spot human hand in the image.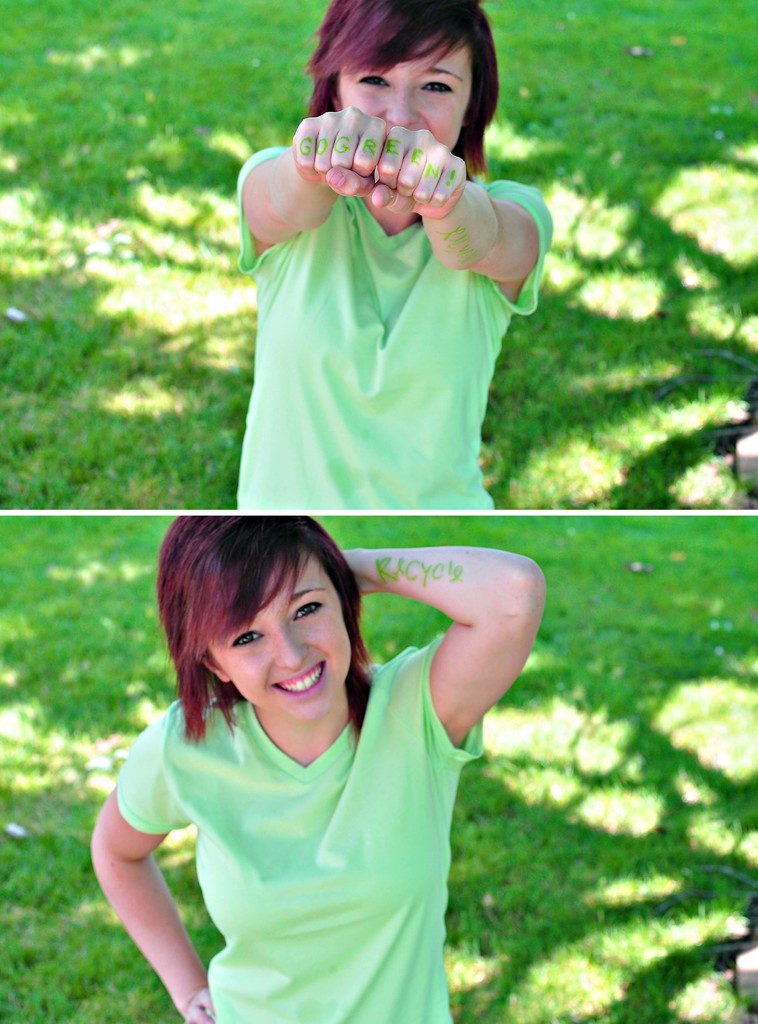
human hand found at x1=369 y1=124 x2=467 y2=221.
